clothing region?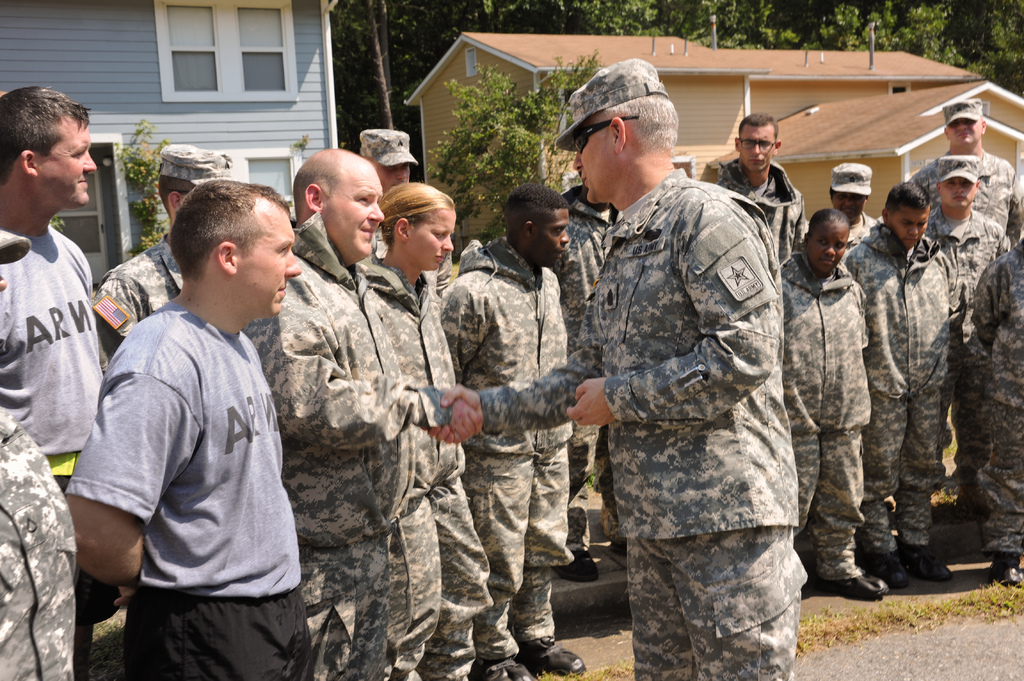
(left=915, top=200, right=1016, bottom=552)
